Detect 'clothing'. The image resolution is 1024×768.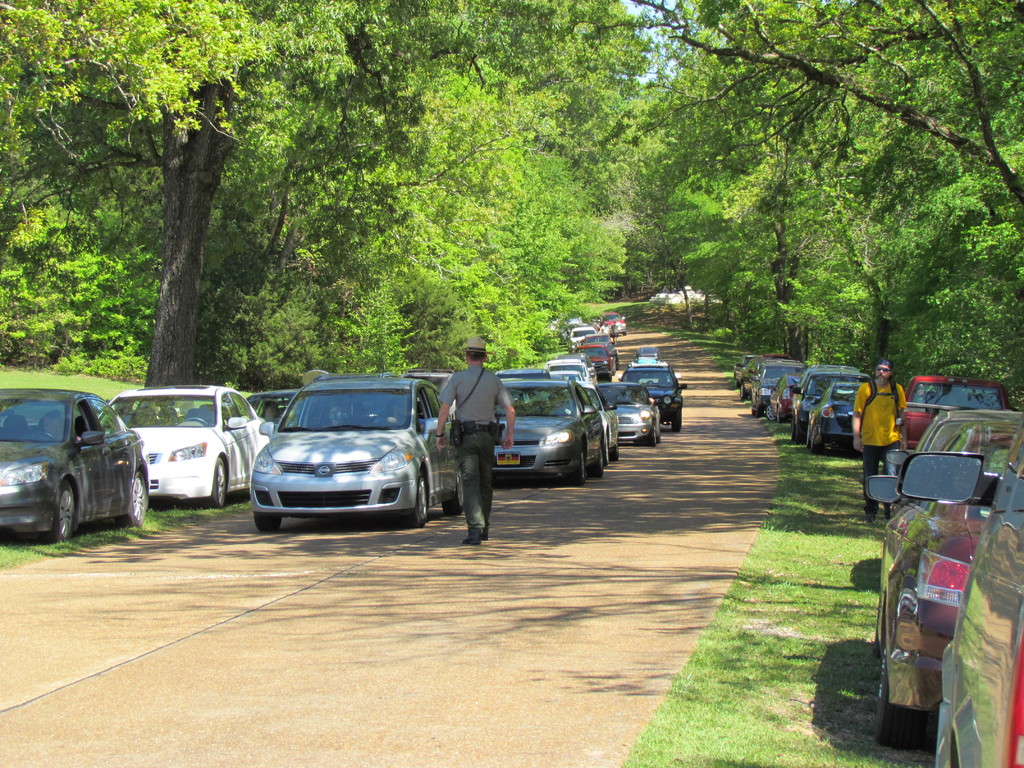
detection(438, 332, 506, 529).
